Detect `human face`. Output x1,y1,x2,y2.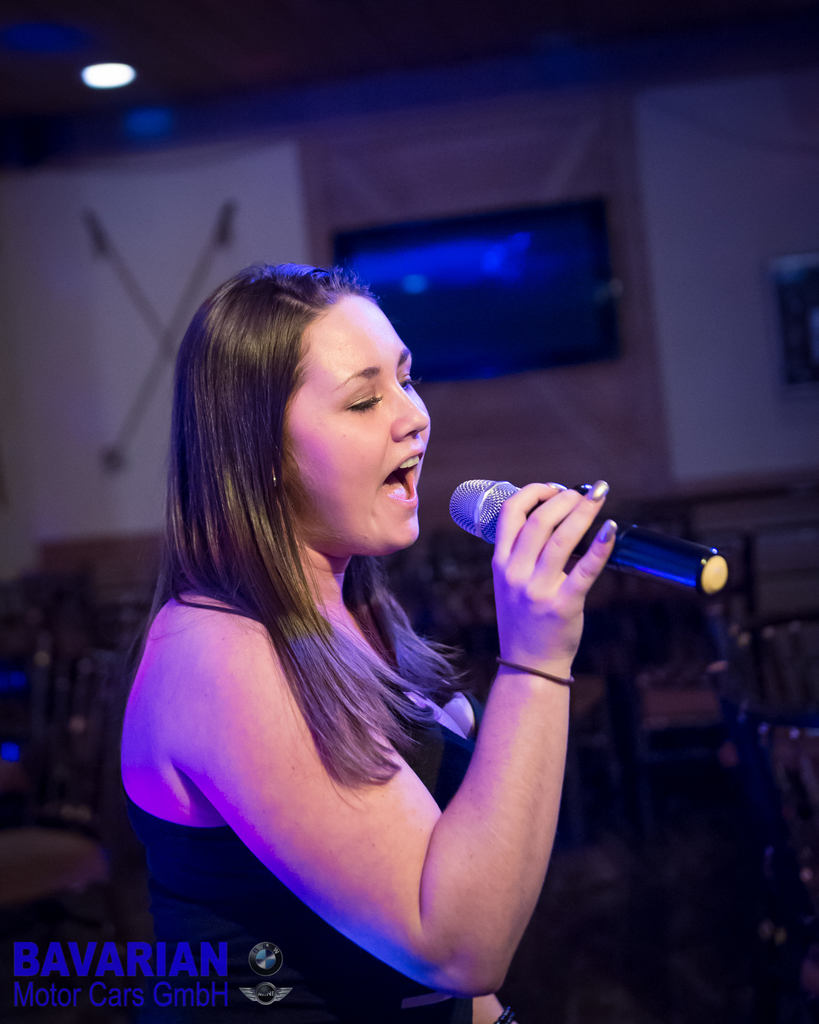
282,293,434,561.
